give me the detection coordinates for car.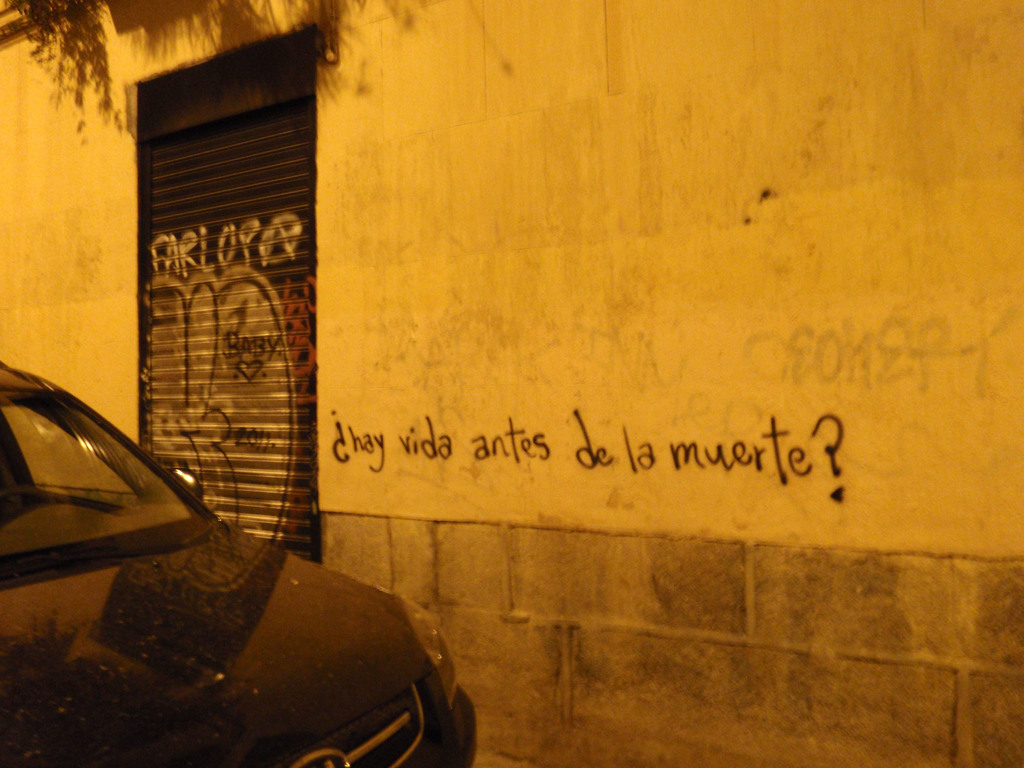
detection(0, 358, 475, 767).
